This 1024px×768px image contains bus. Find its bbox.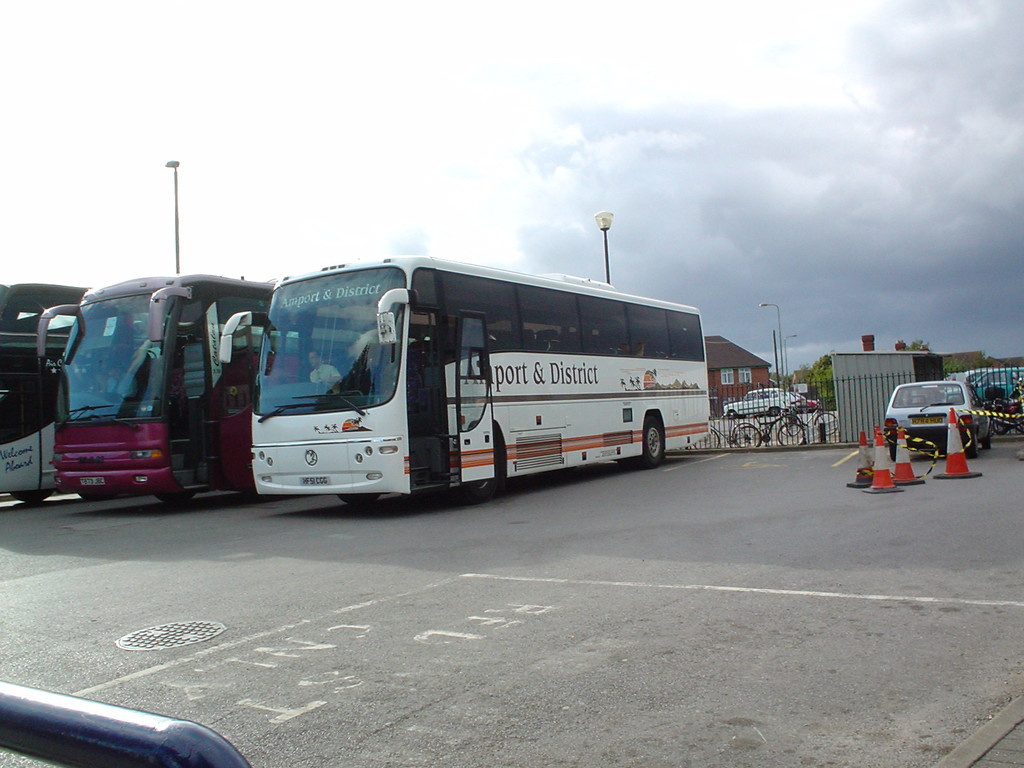
(x1=38, y1=274, x2=282, y2=505).
